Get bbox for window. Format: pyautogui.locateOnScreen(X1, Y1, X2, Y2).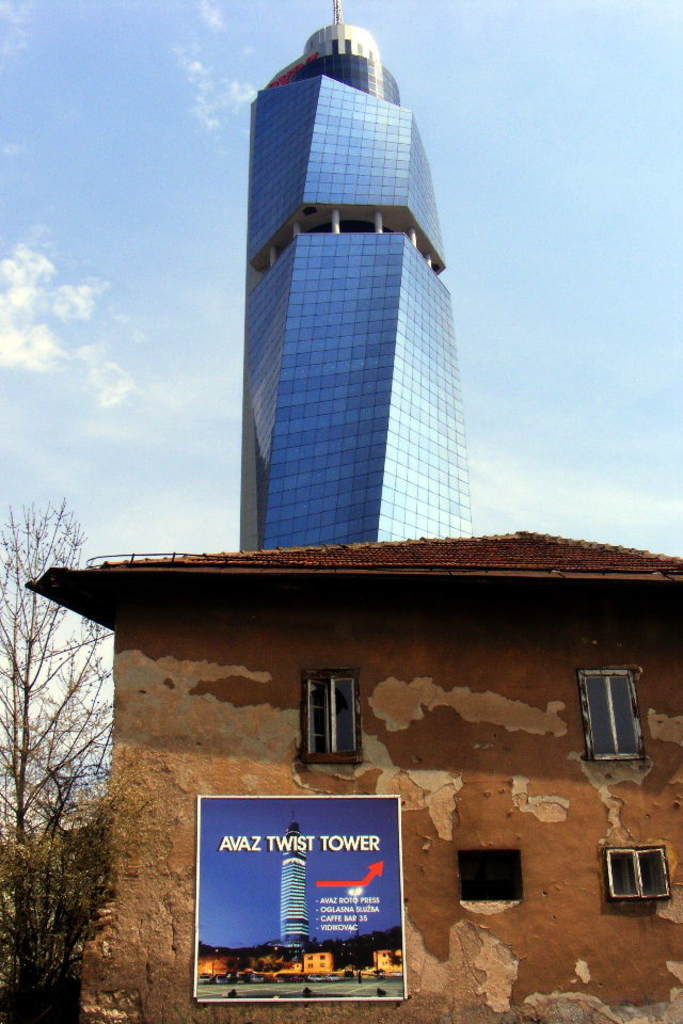
pyautogui.locateOnScreen(581, 669, 639, 761).
